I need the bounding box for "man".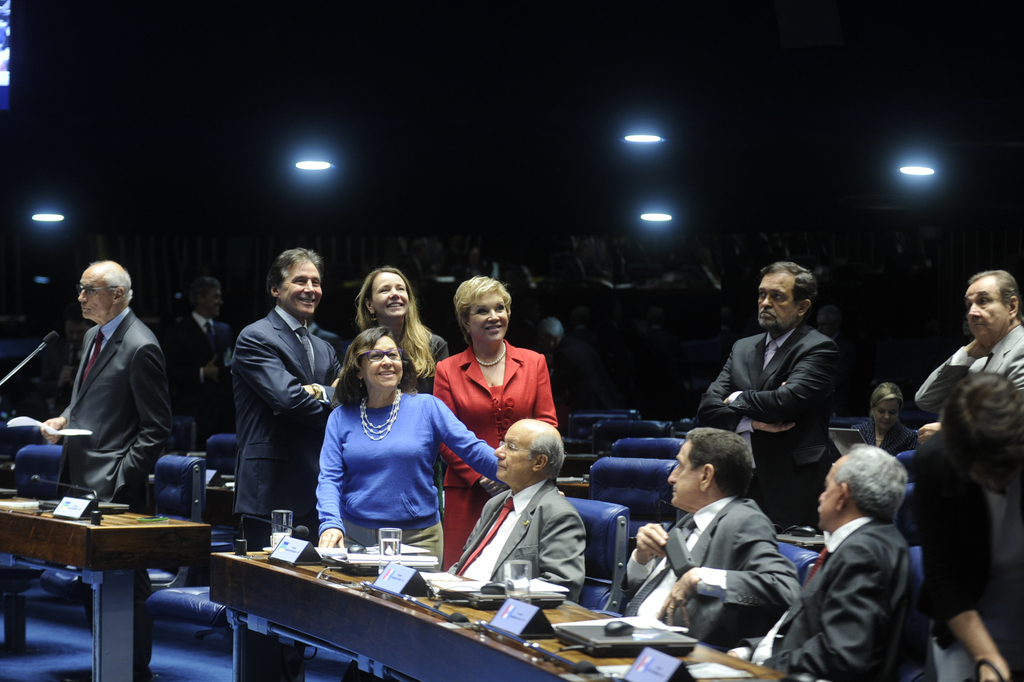
Here it is: 726 442 942 681.
